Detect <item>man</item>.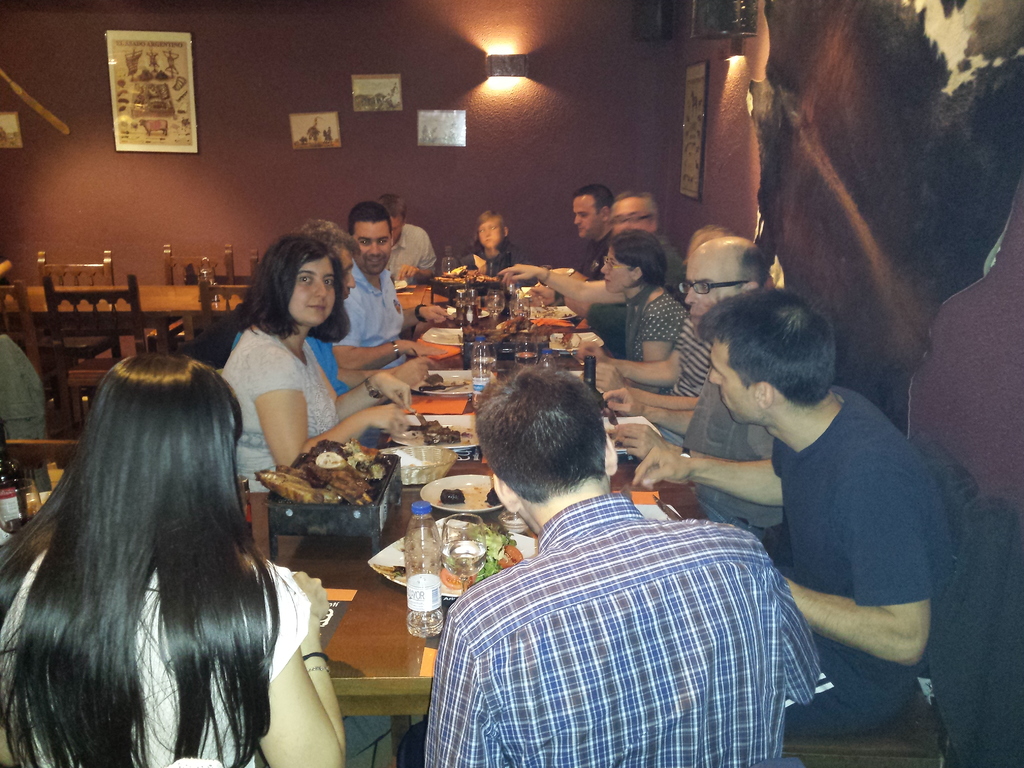
Detected at {"x1": 628, "y1": 284, "x2": 955, "y2": 733}.
